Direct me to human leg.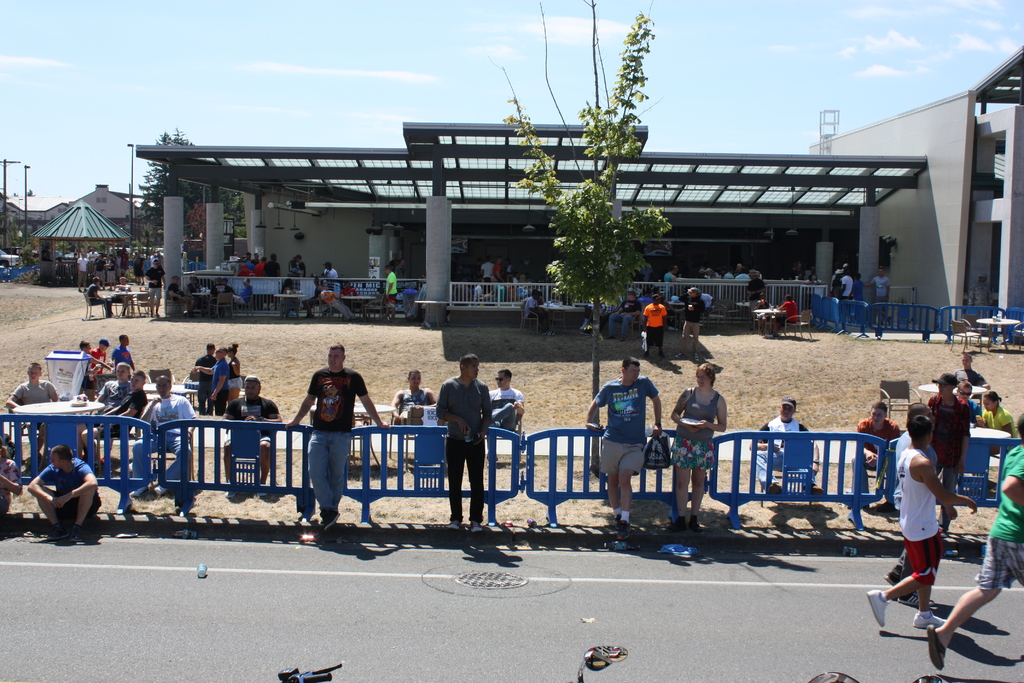
Direction: left=671, top=466, right=696, bottom=532.
